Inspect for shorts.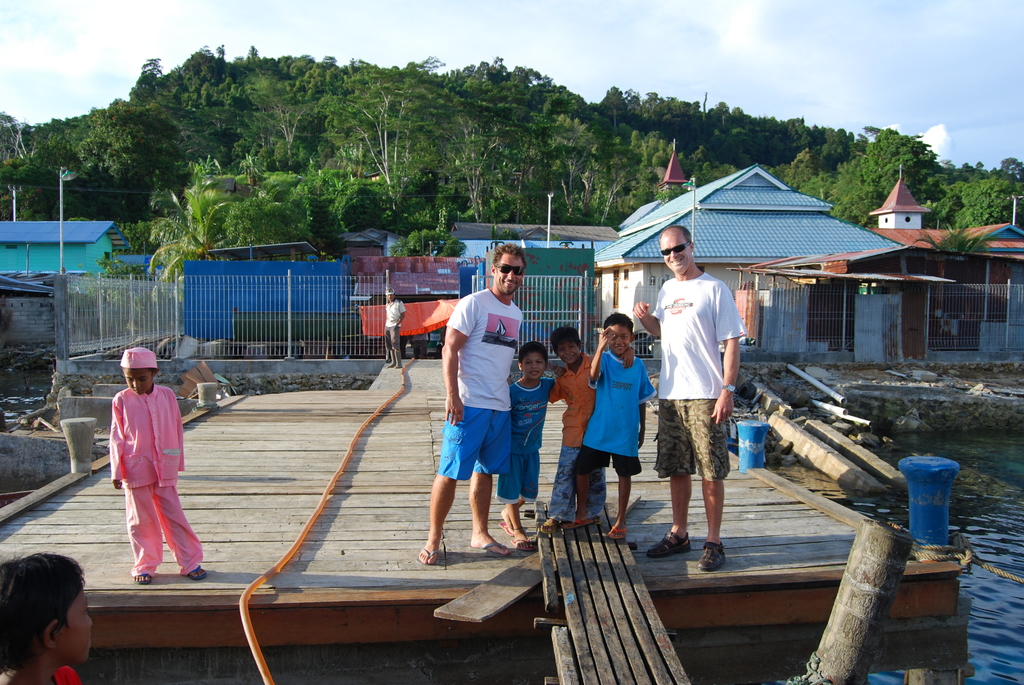
Inspection: {"left": 671, "top": 402, "right": 745, "bottom": 483}.
